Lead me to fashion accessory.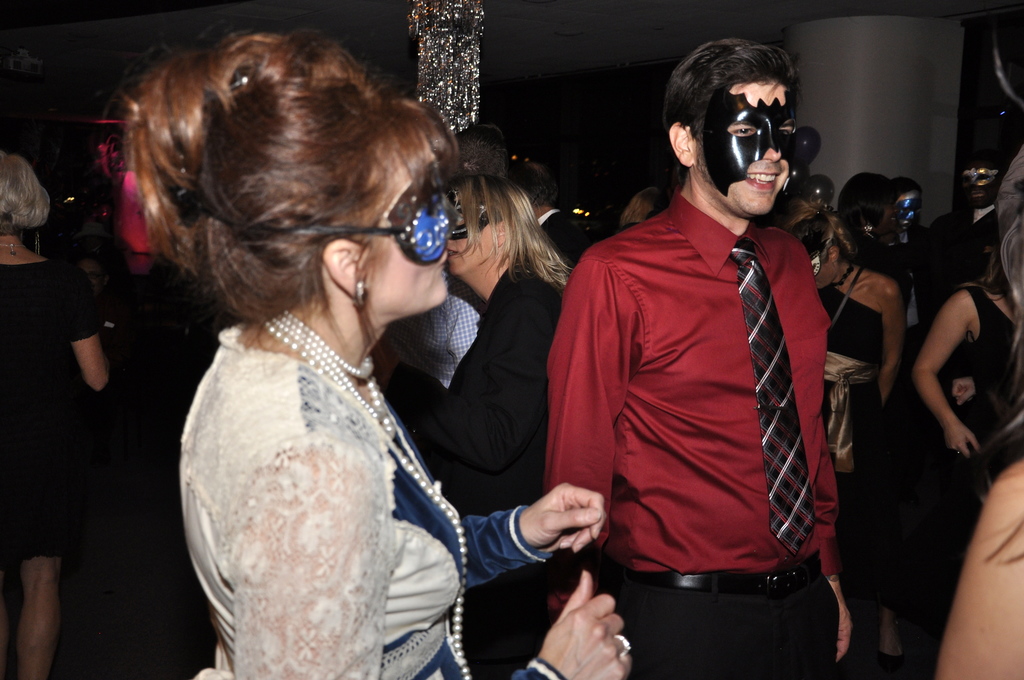
Lead to (829, 260, 857, 287).
